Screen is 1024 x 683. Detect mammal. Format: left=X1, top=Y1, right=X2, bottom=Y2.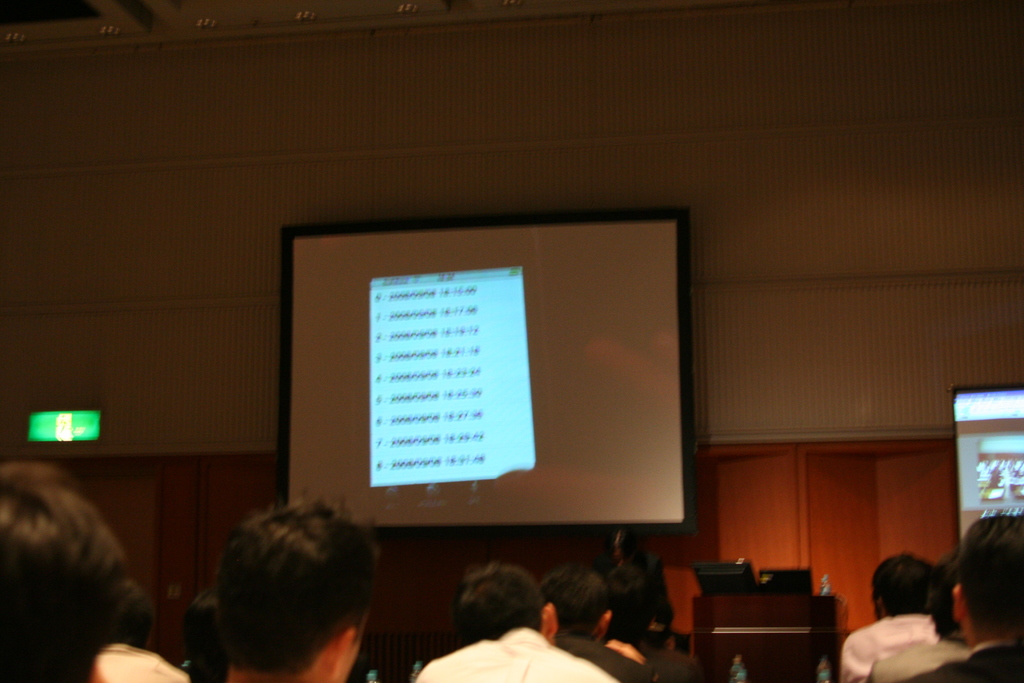
left=916, top=514, right=1023, bottom=682.
